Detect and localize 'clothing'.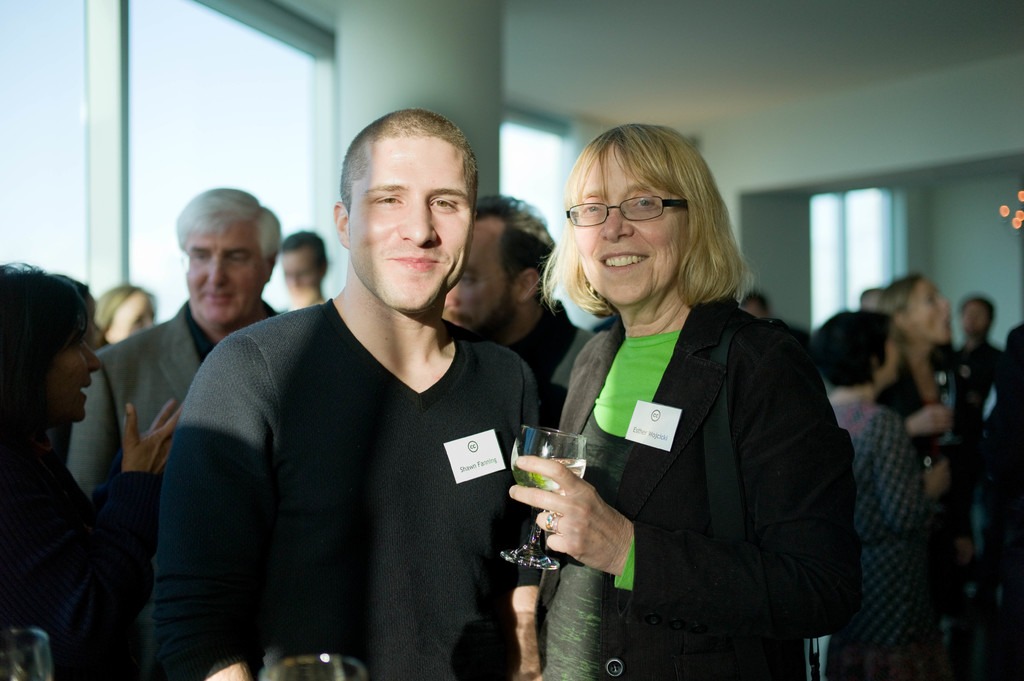
Localized at BBox(545, 285, 872, 680).
